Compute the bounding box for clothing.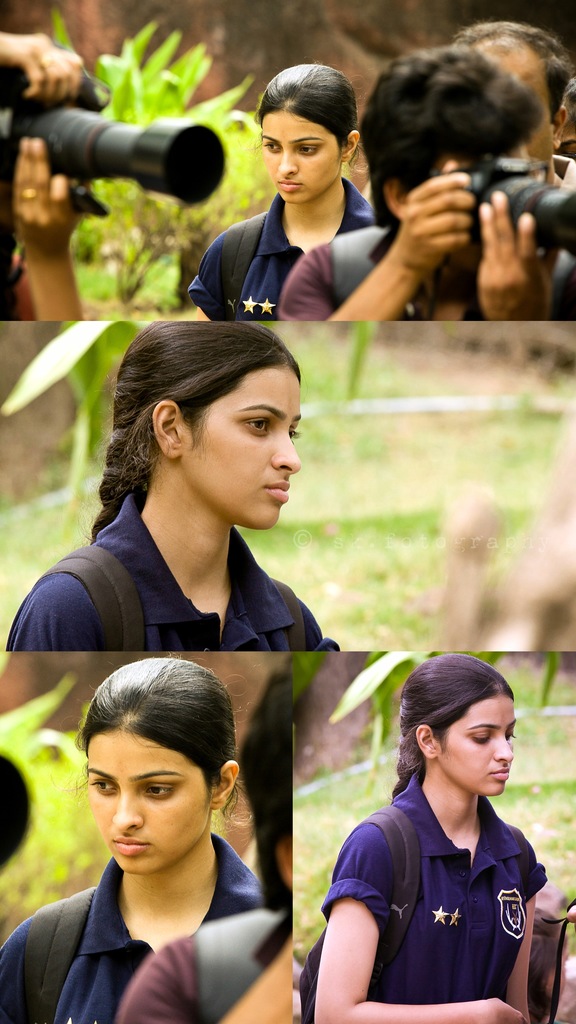
197 175 379 323.
